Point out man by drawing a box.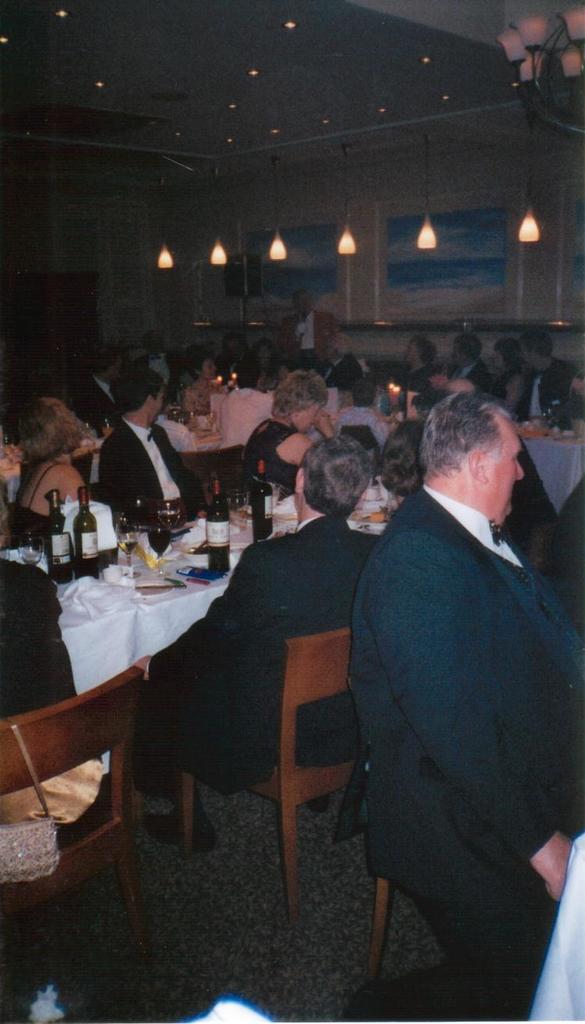
<bbox>334, 391, 584, 1023</bbox>.
